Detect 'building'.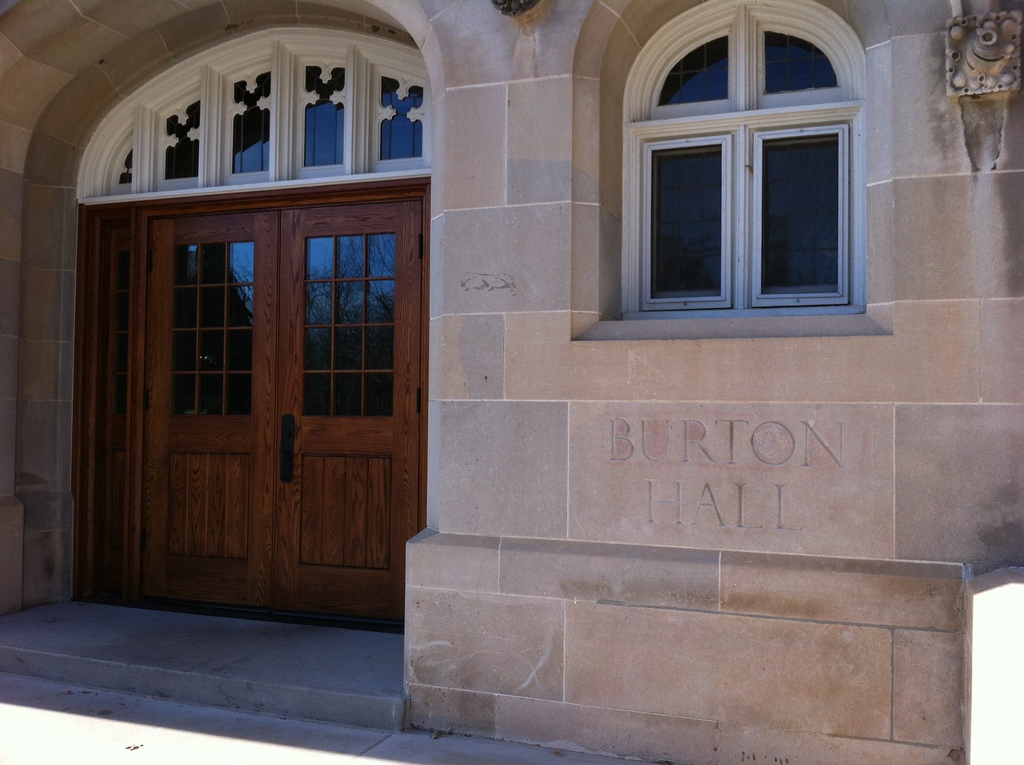
Detected at <box>0,0,1023,764</box>.
